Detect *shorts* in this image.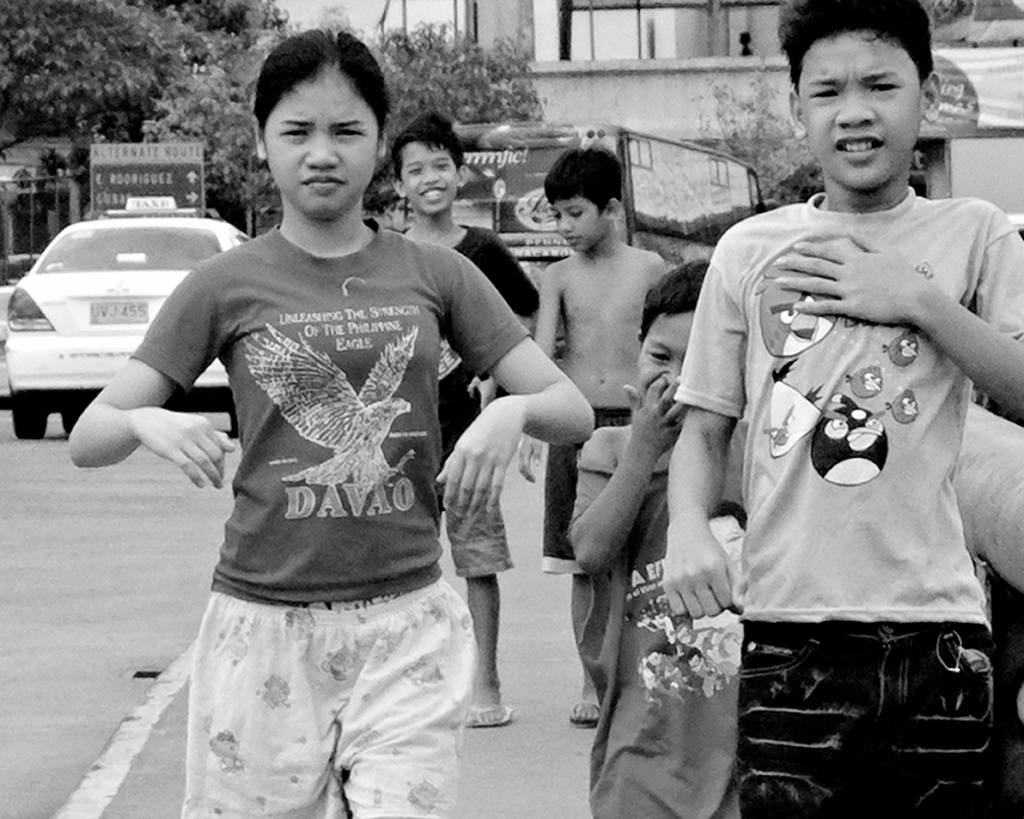
Detection: detection(537, 407, 635, 576).
